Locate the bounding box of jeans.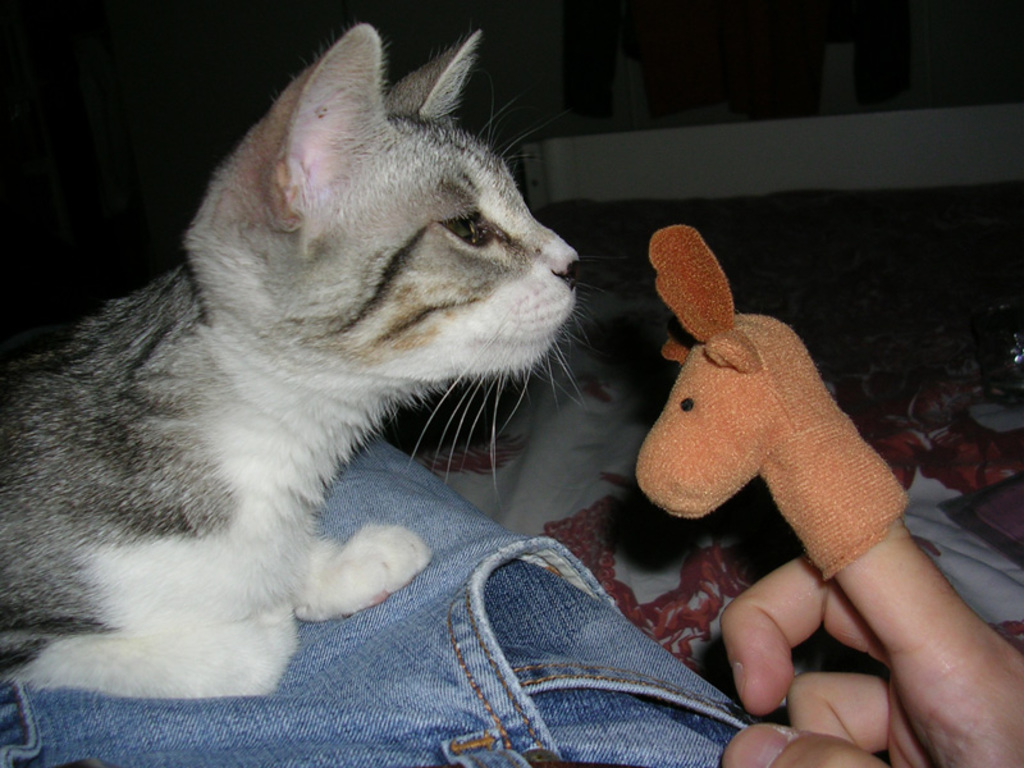
Bounding box: rect(319, 467, 776, 758).
